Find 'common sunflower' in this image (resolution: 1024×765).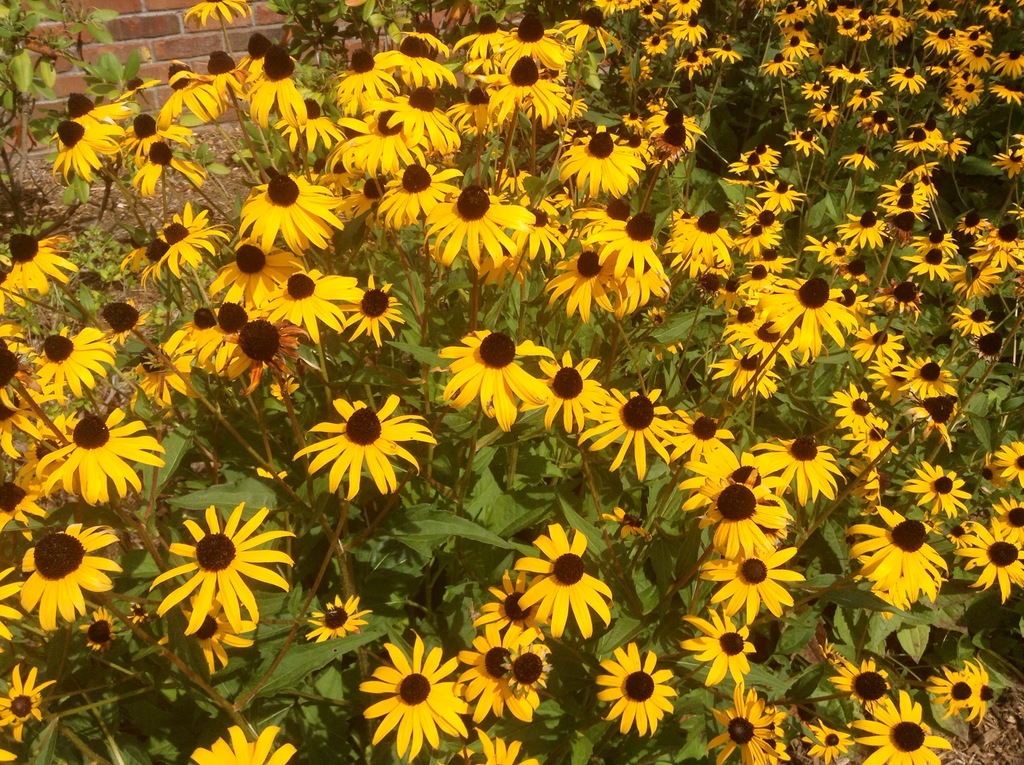
[342,37,410,109].
